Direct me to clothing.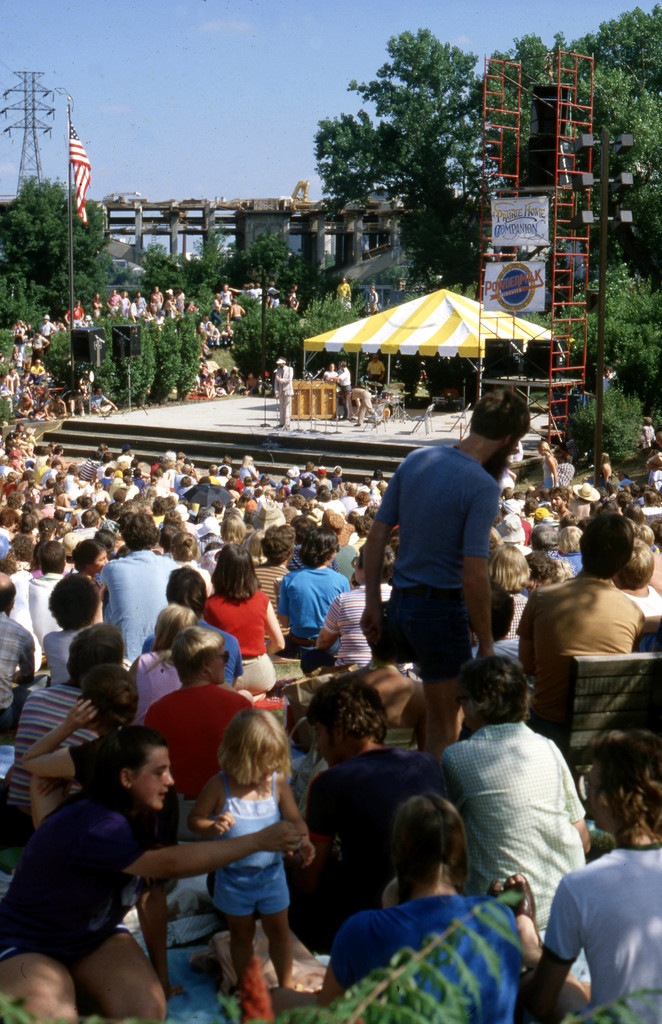
Direction: [205,593,270,652].
